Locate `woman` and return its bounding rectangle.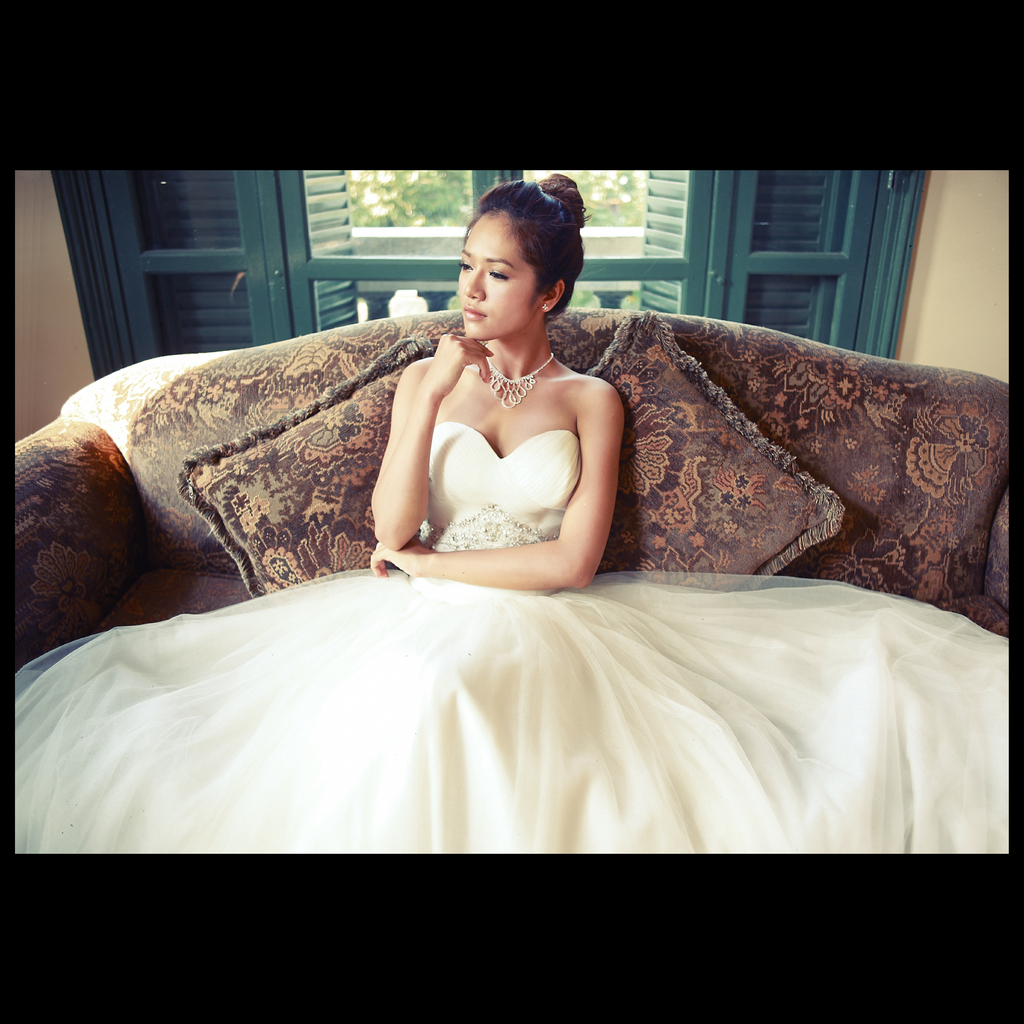
crop(0, 232, 1023, 907).
